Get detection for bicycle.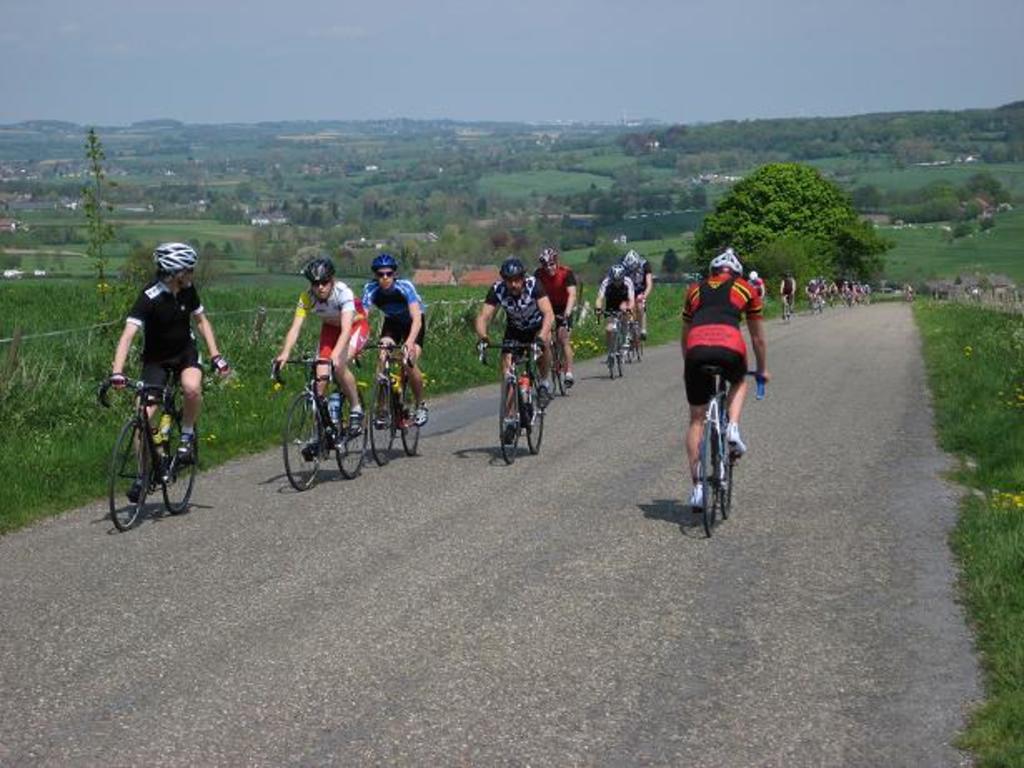
Detection: pyautogui.locateOnScreen(596, 310, 623, 382).
